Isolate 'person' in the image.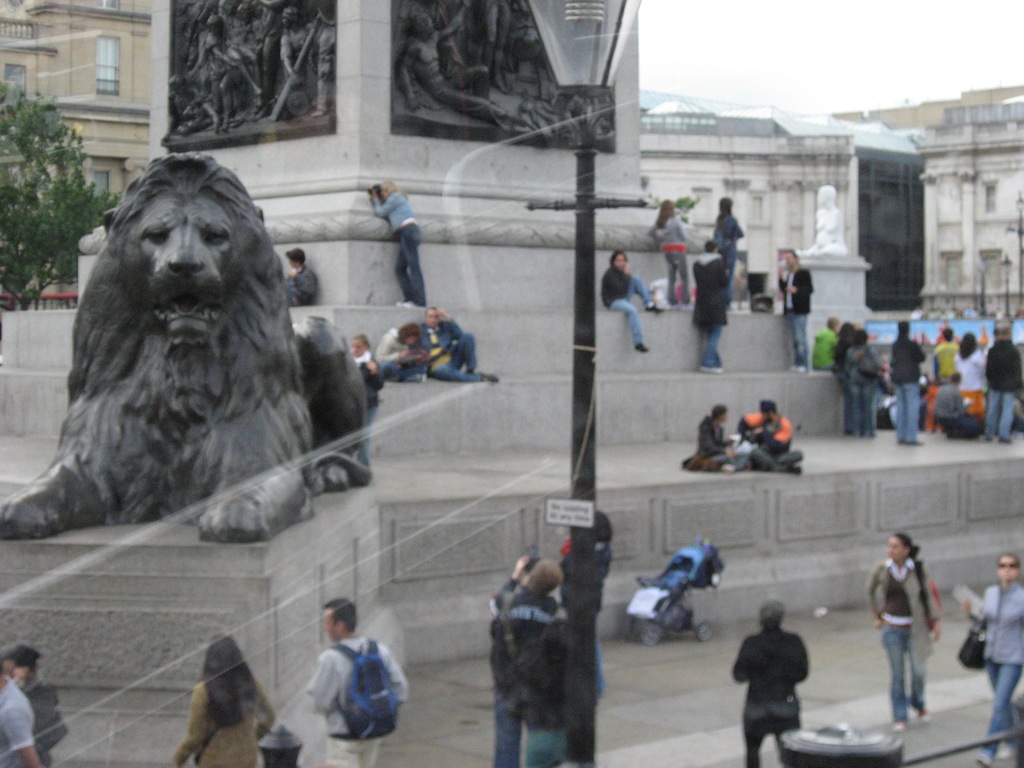
Isolated region: (504,554,573,767).
